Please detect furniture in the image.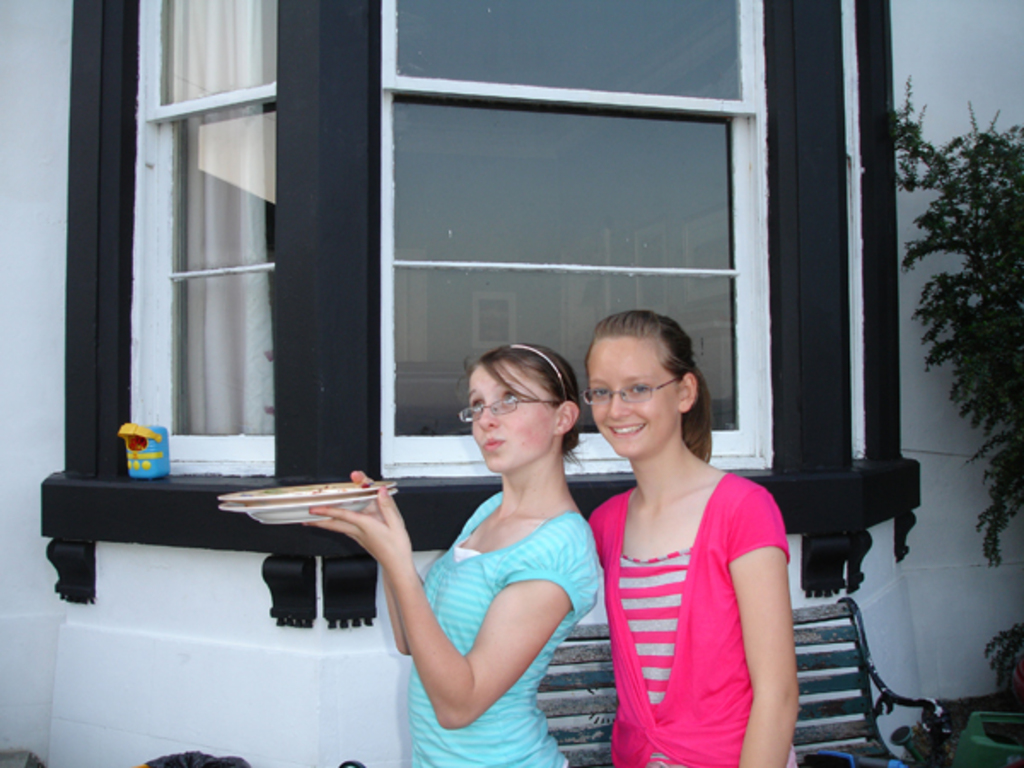
532/599/942/766.
